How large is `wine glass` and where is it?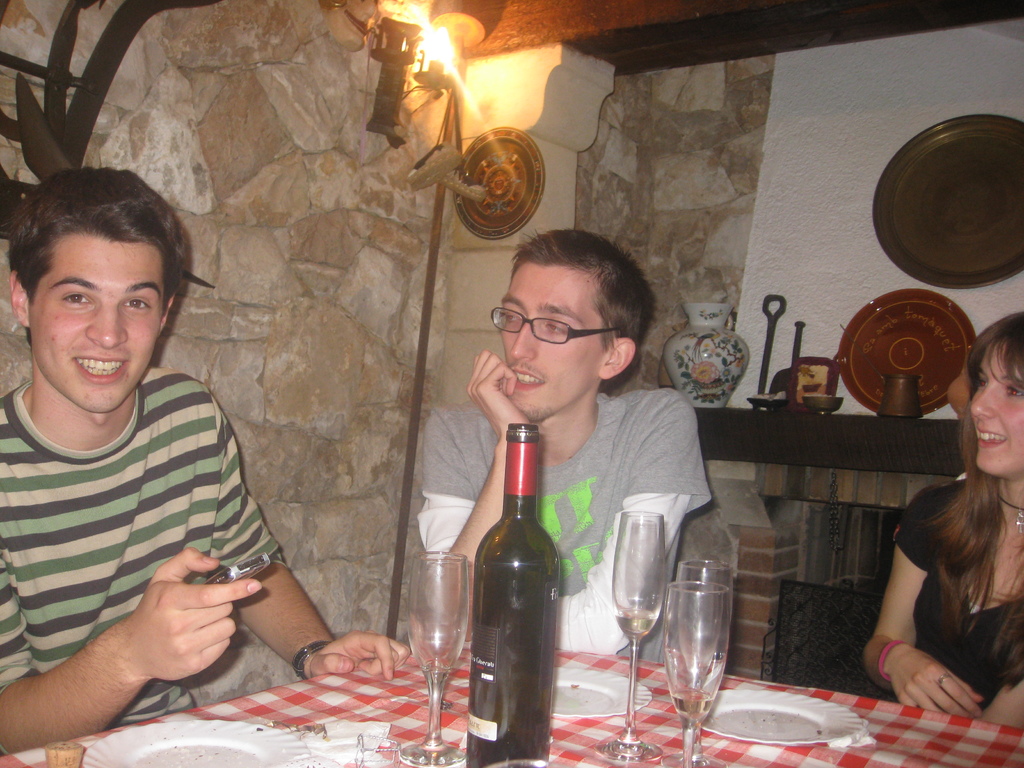
Bounding box: bbox=[589, 509, 660, 758].
